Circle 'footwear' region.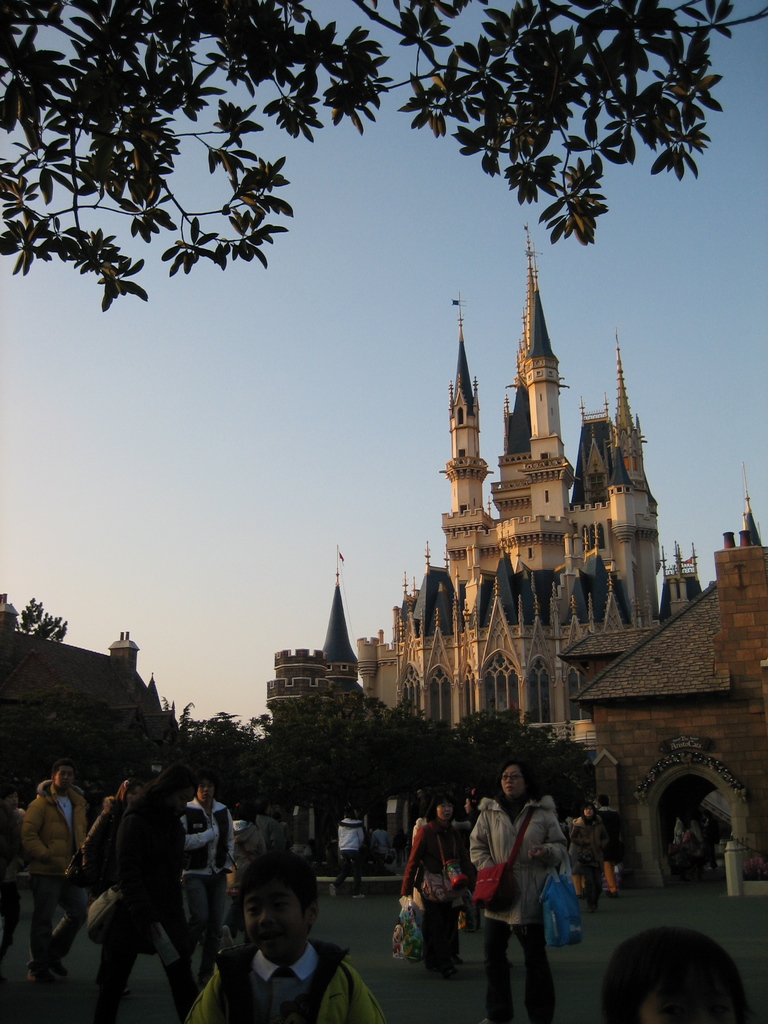
Region: pyautogui.locateOnScreen(42, 975, 56, 989).
